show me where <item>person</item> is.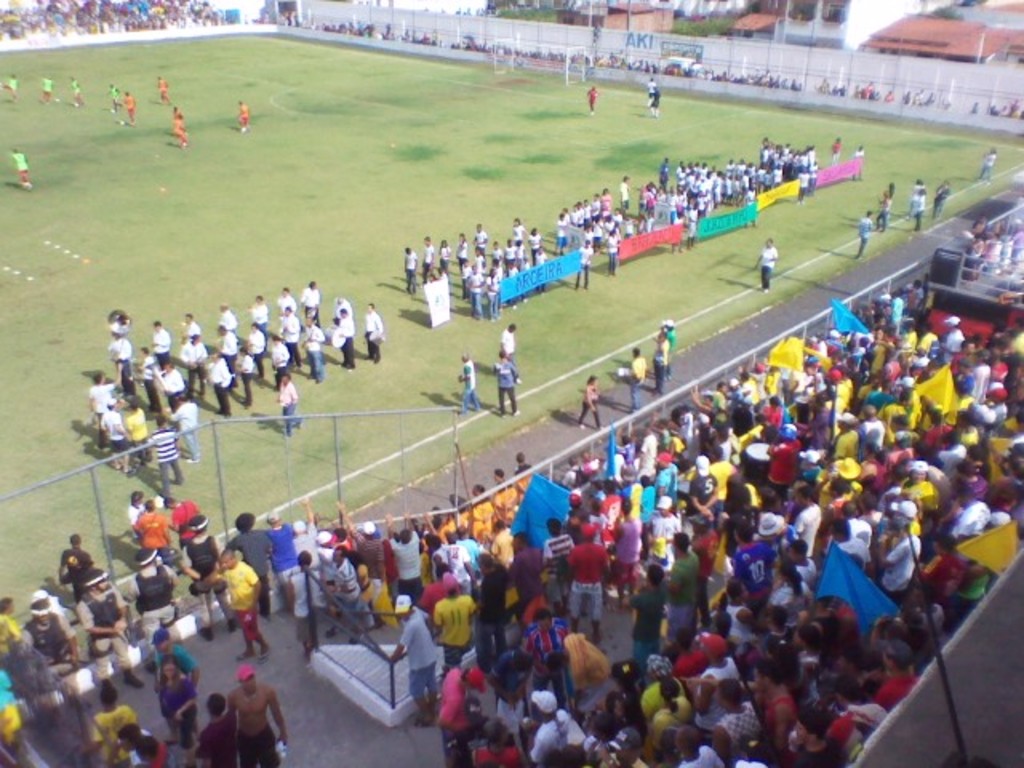
<item>person</item> is at 970, 136, 1000, 181.
